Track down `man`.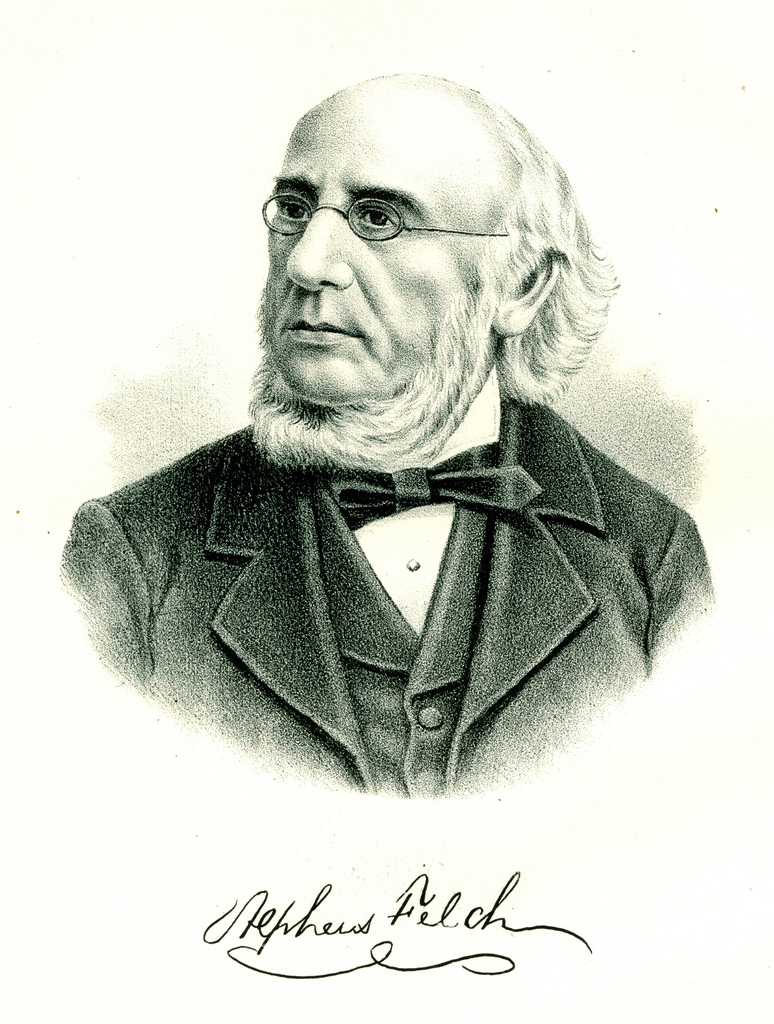
Tracked to pyautogui.locateOnScreen(60, 60, 713, 802).
